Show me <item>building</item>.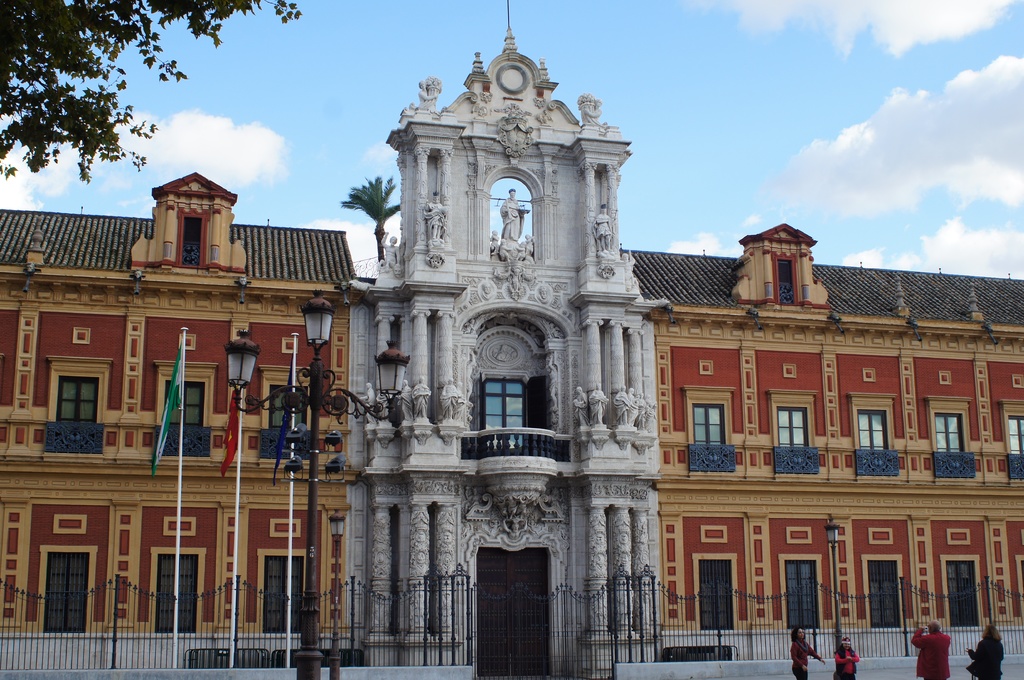
<item>building</item> is here: (0, 1, 1023, 679).
